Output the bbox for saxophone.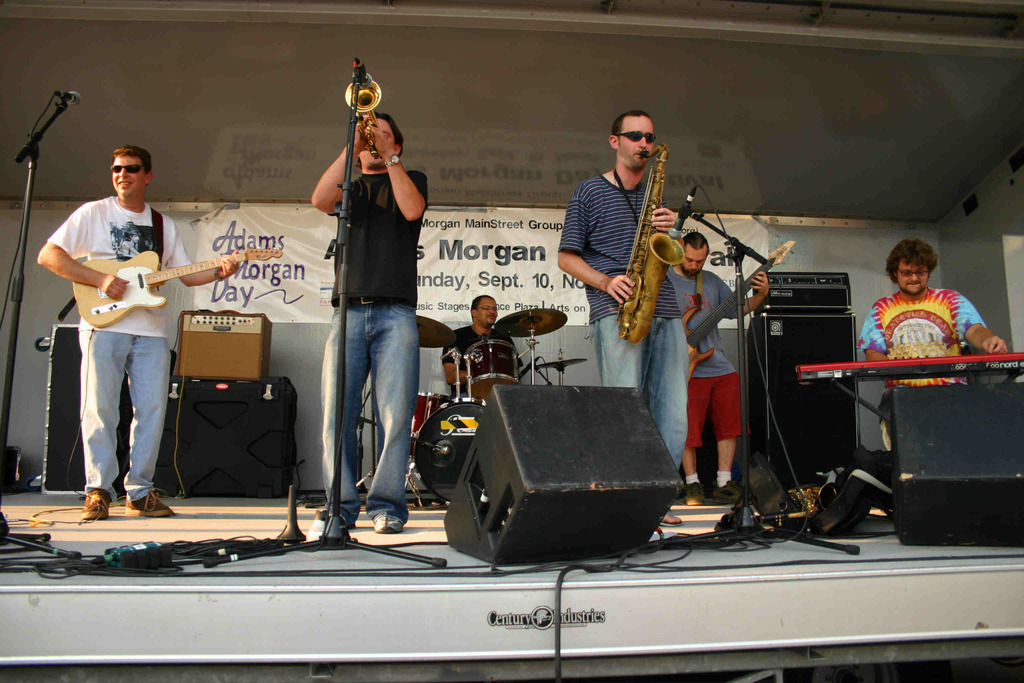
left=615, top=135, right=687, bottom=341.
